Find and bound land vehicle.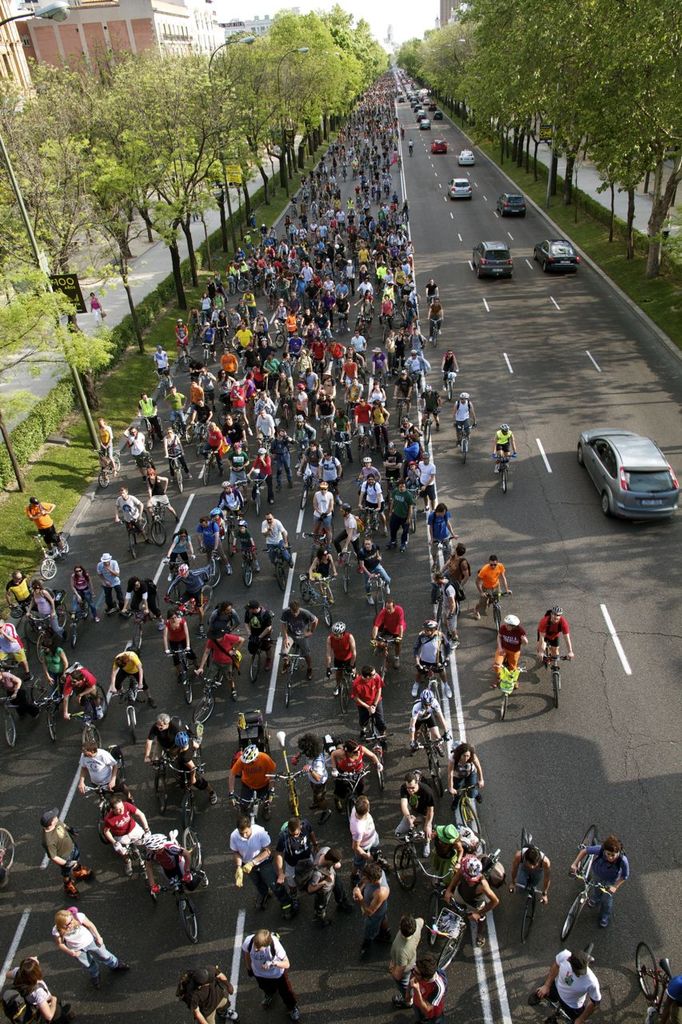
Bound: locate(557, 826, 612, 940).
